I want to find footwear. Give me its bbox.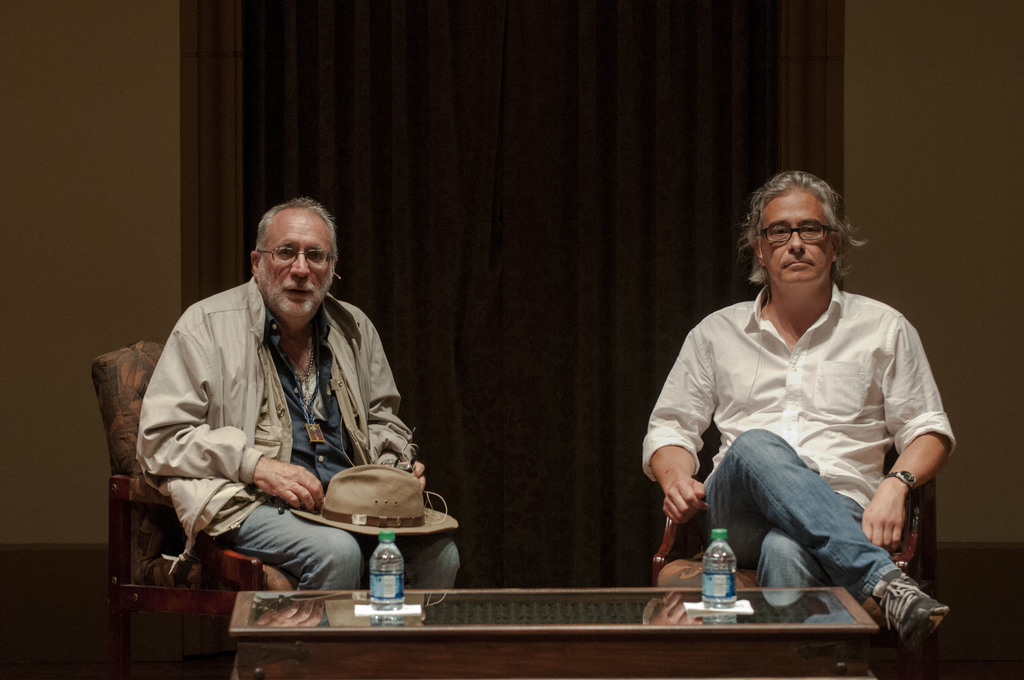
876, 565, 948, 646.
